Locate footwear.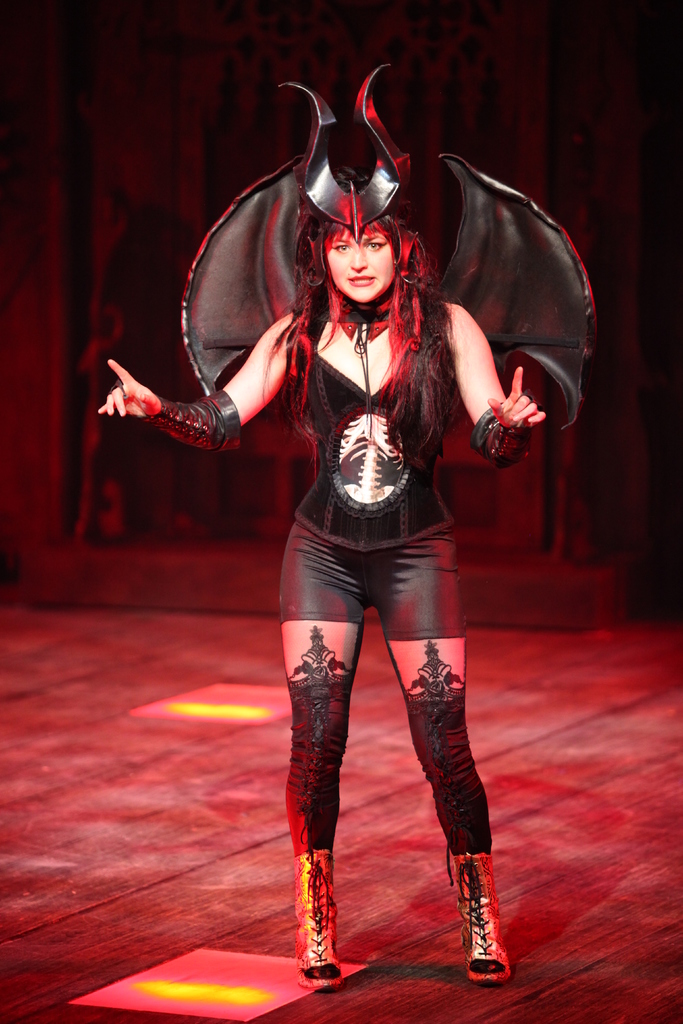
Bounding box: rect(459, 868, 516, 995).
